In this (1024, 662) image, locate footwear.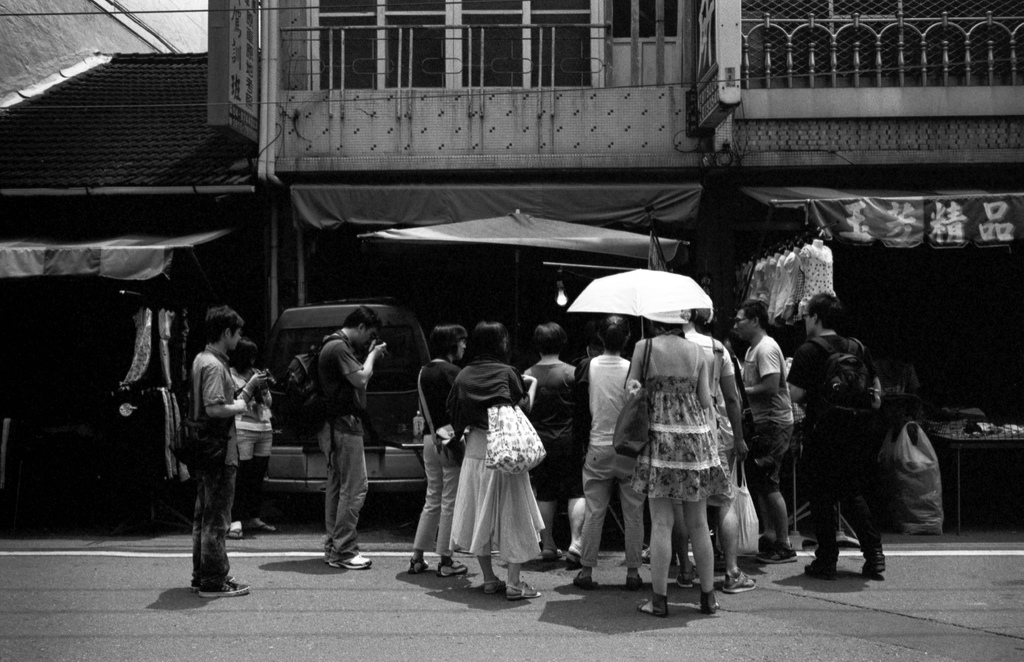
Bounding box: {"left": 196, "top": 573, "right": 253, "bottom": 598}.
